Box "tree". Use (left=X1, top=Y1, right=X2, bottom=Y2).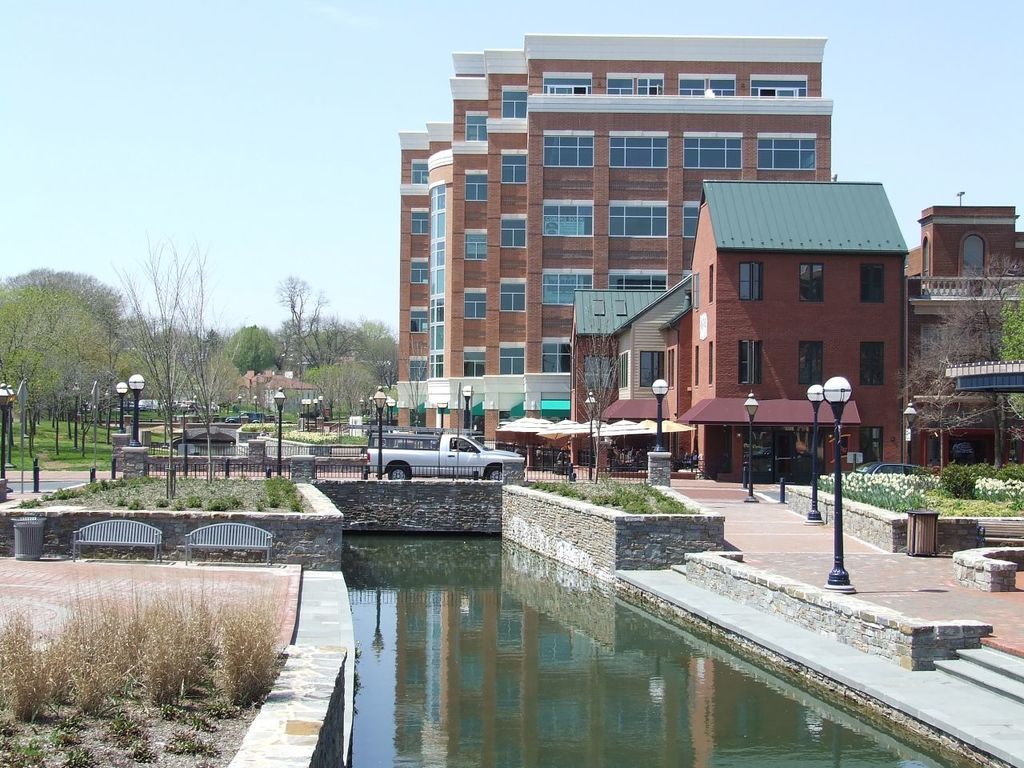
(left=153, top=254, right=387, bottom=482).
